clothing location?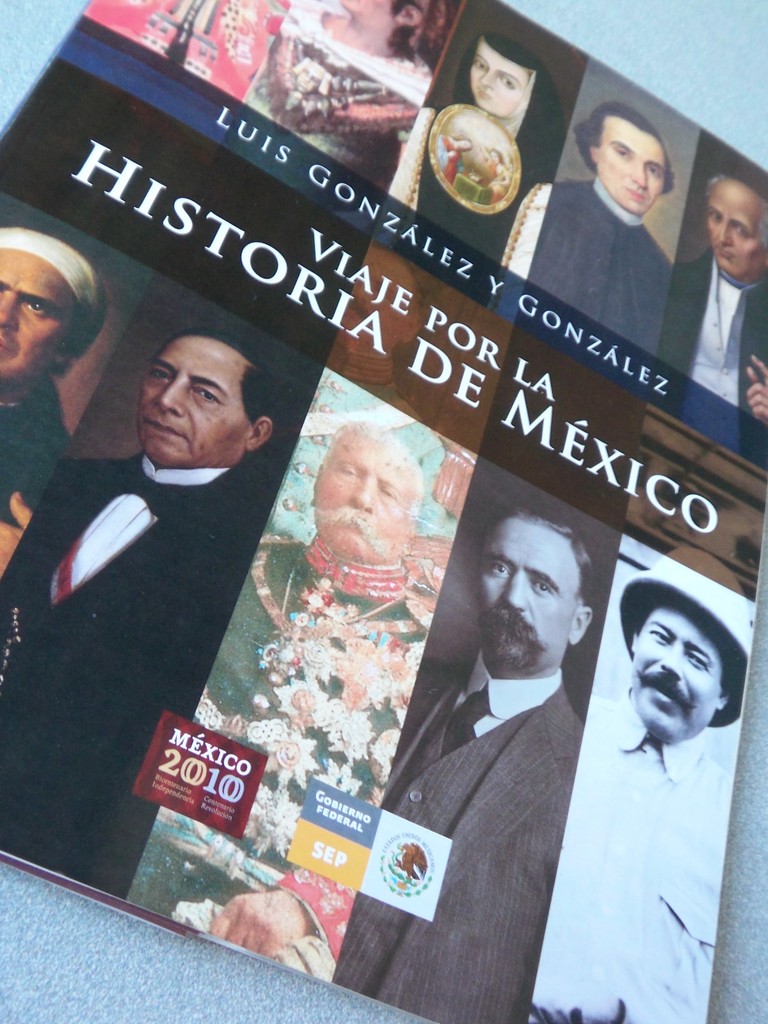
region(241, 6, 439, 204)
